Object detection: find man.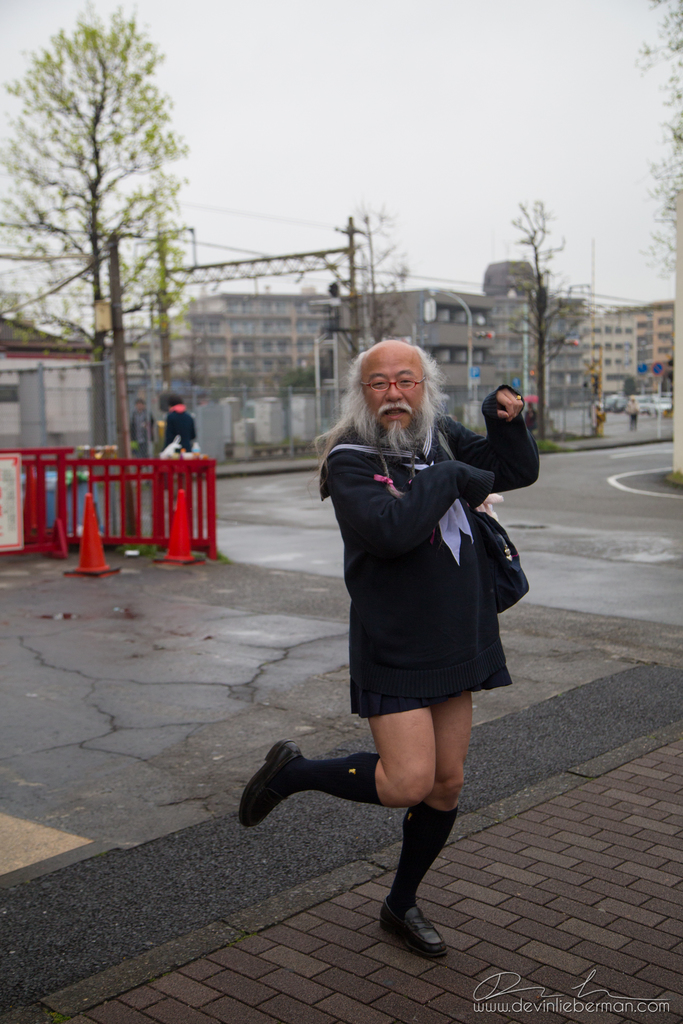
box=[131, 396, 156, 486].
